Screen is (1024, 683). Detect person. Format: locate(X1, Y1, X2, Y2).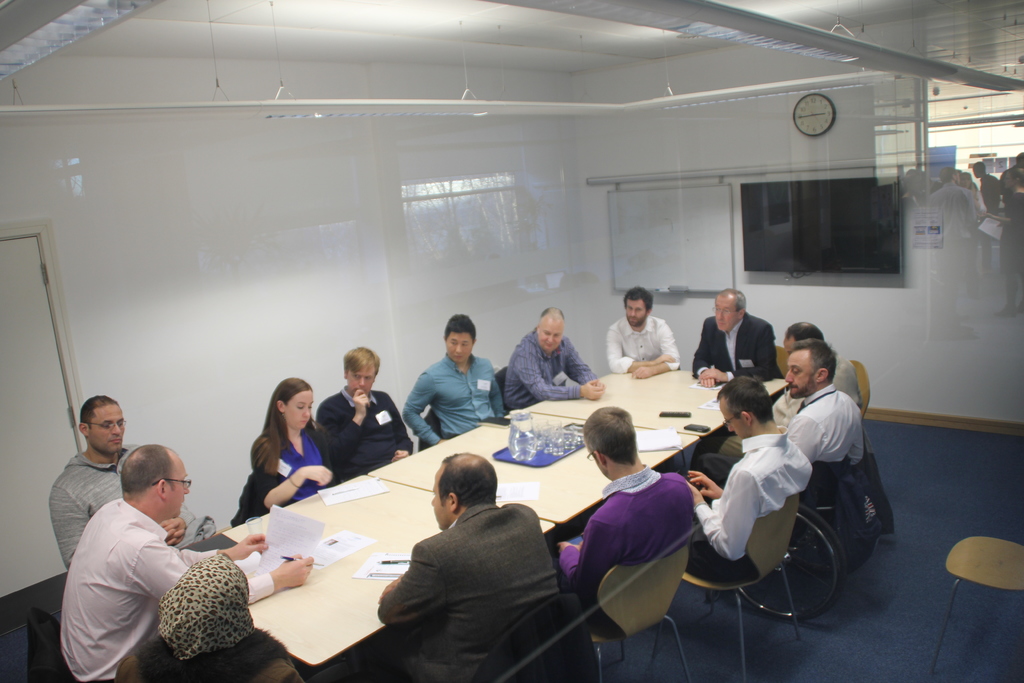
locate(504, 303, 607, 416).
